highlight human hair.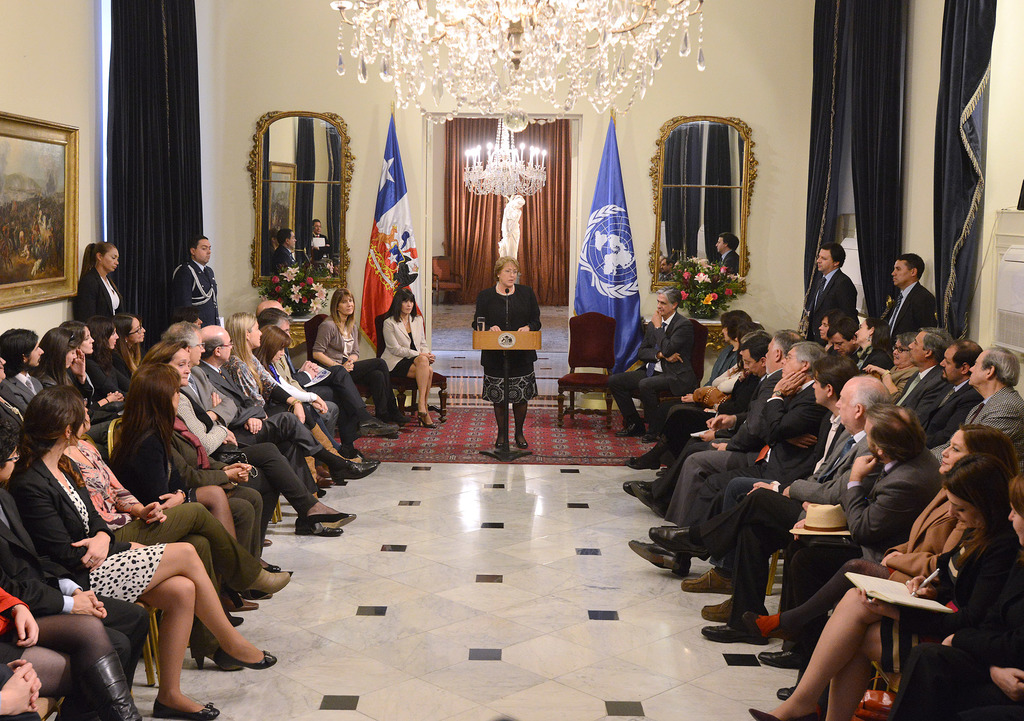
Highlighted region: 67:317:89:330.
